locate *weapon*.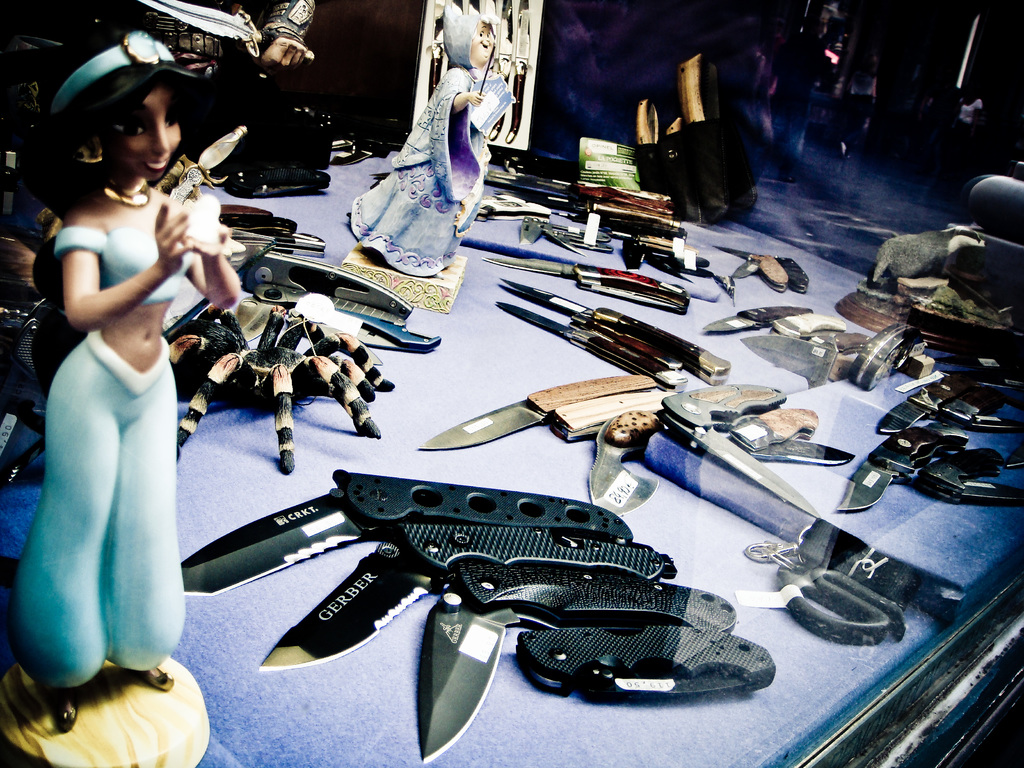
Bounding box: left=477, top=253, right=691, bottom=308.
